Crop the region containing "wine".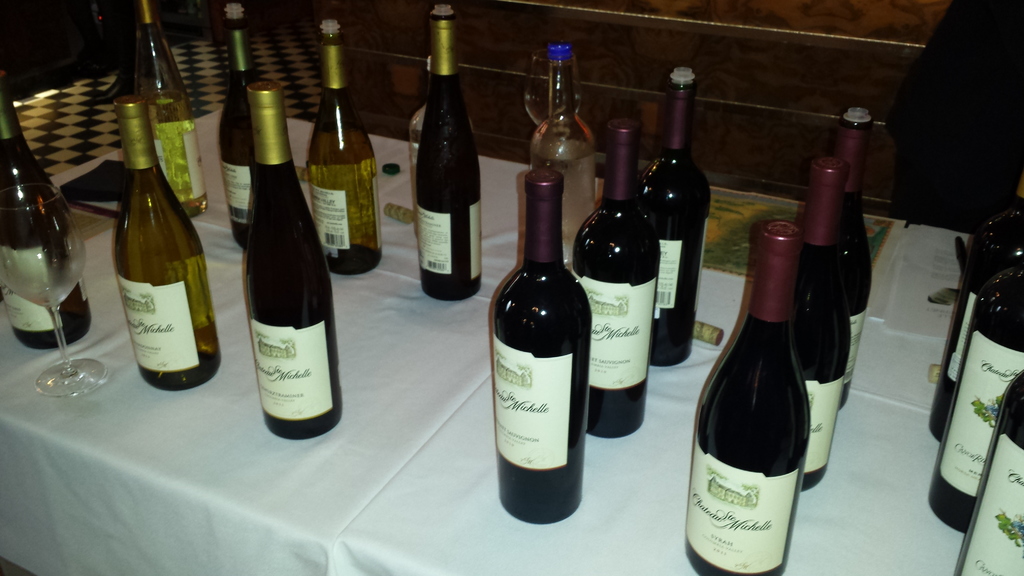
Crop region: detection(684, 216, 808, 575).
